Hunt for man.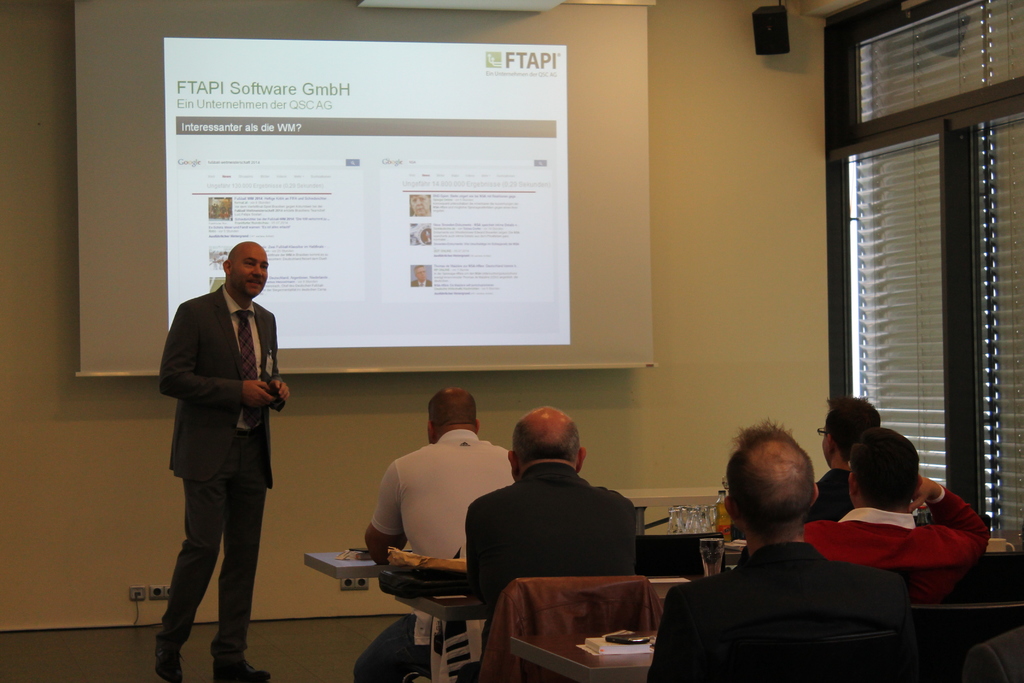
Hunted down at bbox=(152, 210, 321, 662).
